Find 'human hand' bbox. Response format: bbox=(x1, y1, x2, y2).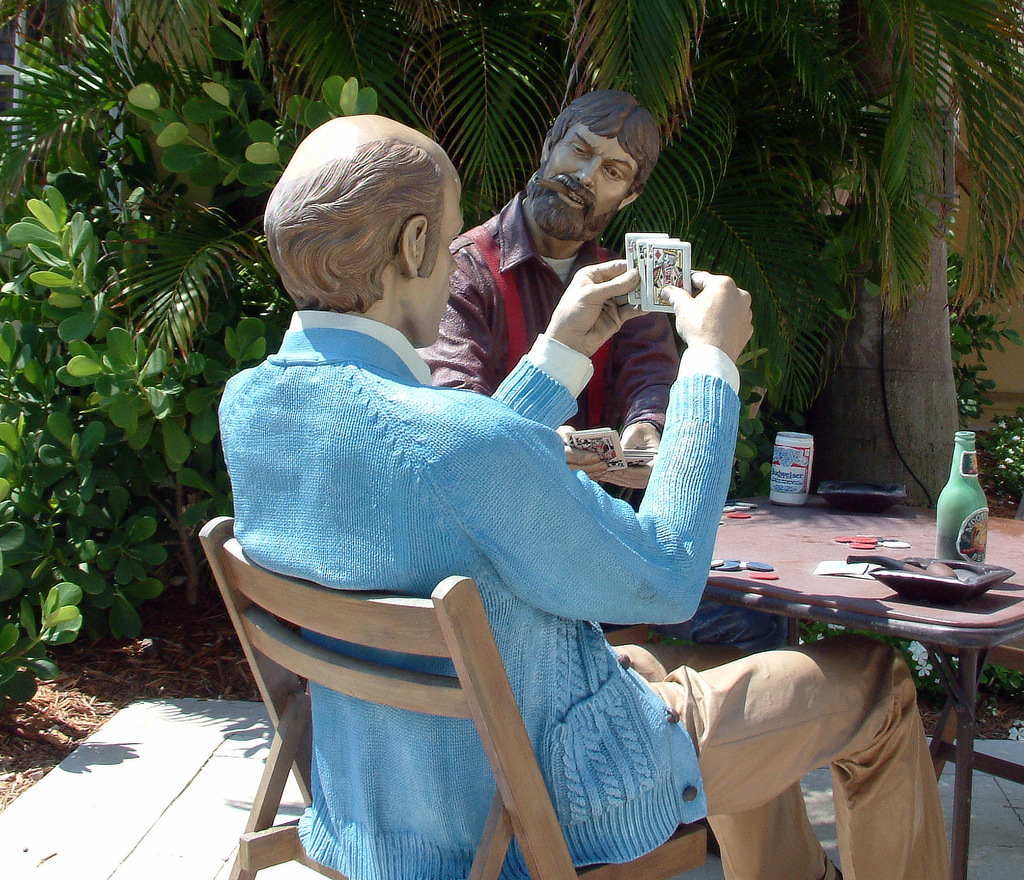
bbox=(554, 425, 610, 483).
